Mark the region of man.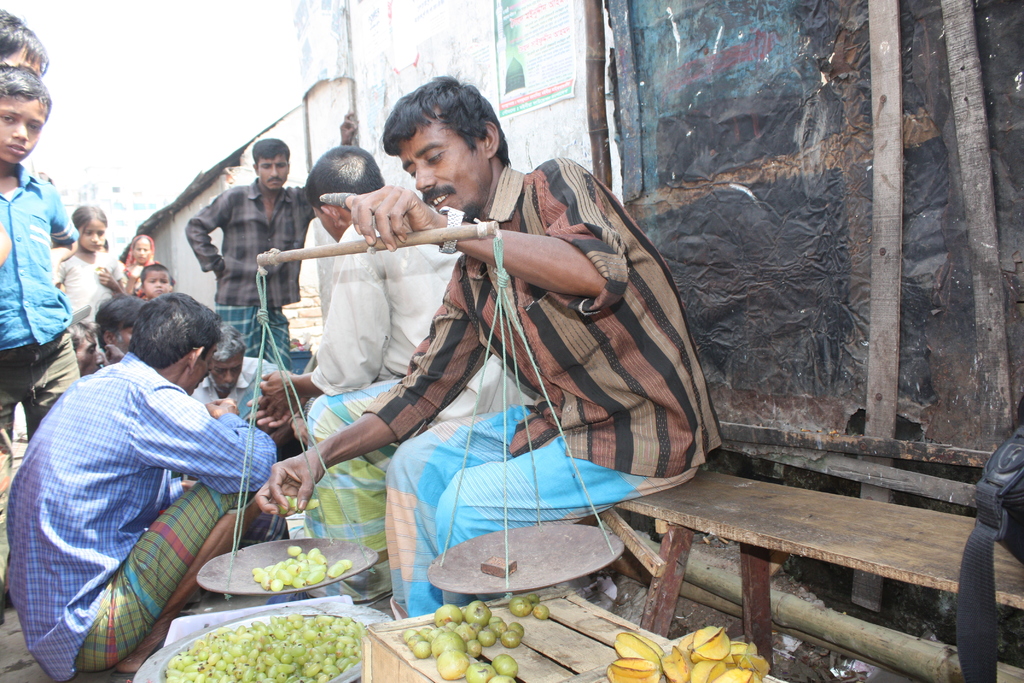
Region: <bbox>248, 144, 535, 606</bbox>.
